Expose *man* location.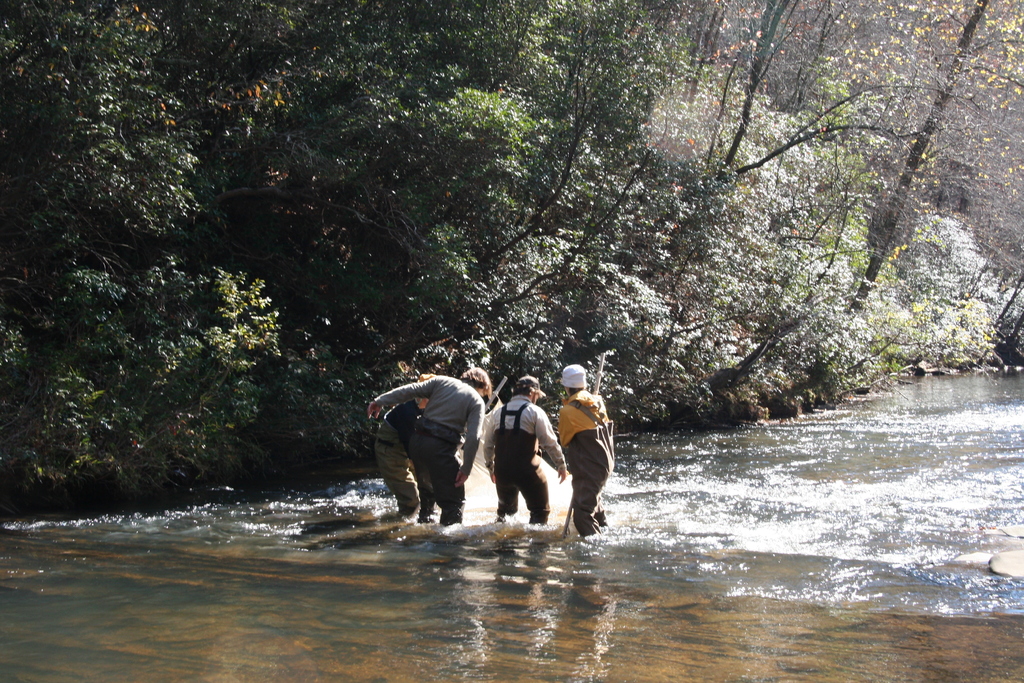
Exposed at {"x1": 372, "y1": 371, "x2": 435, "y2": 521}.
